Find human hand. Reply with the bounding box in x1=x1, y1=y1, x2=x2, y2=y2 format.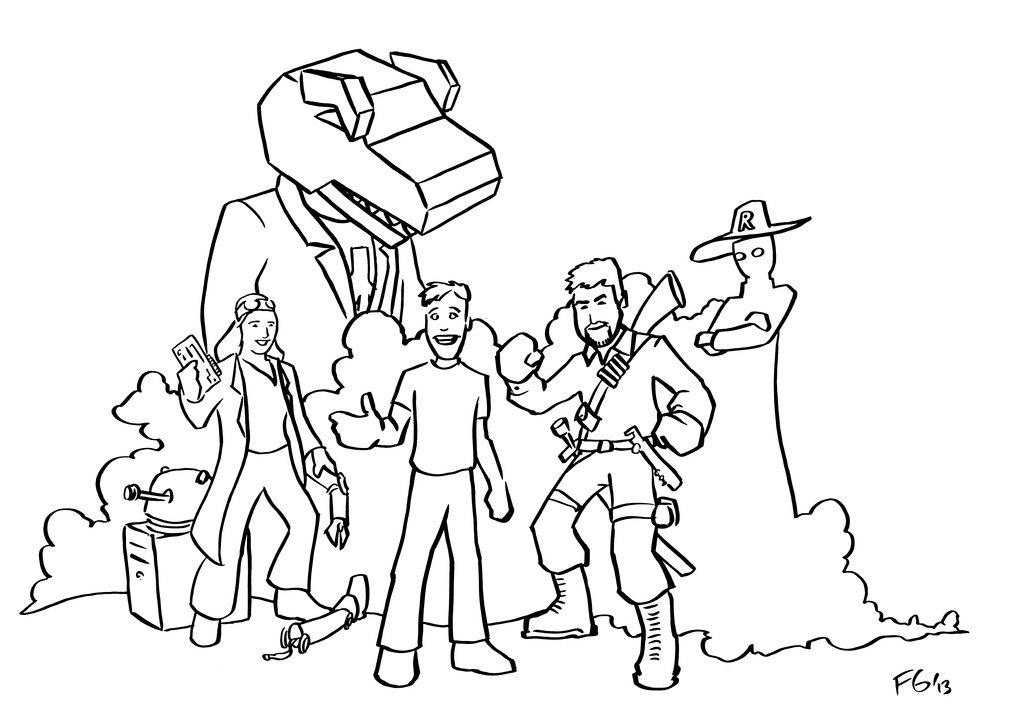
x1=484, y1=482, x2=515, y2=524.
